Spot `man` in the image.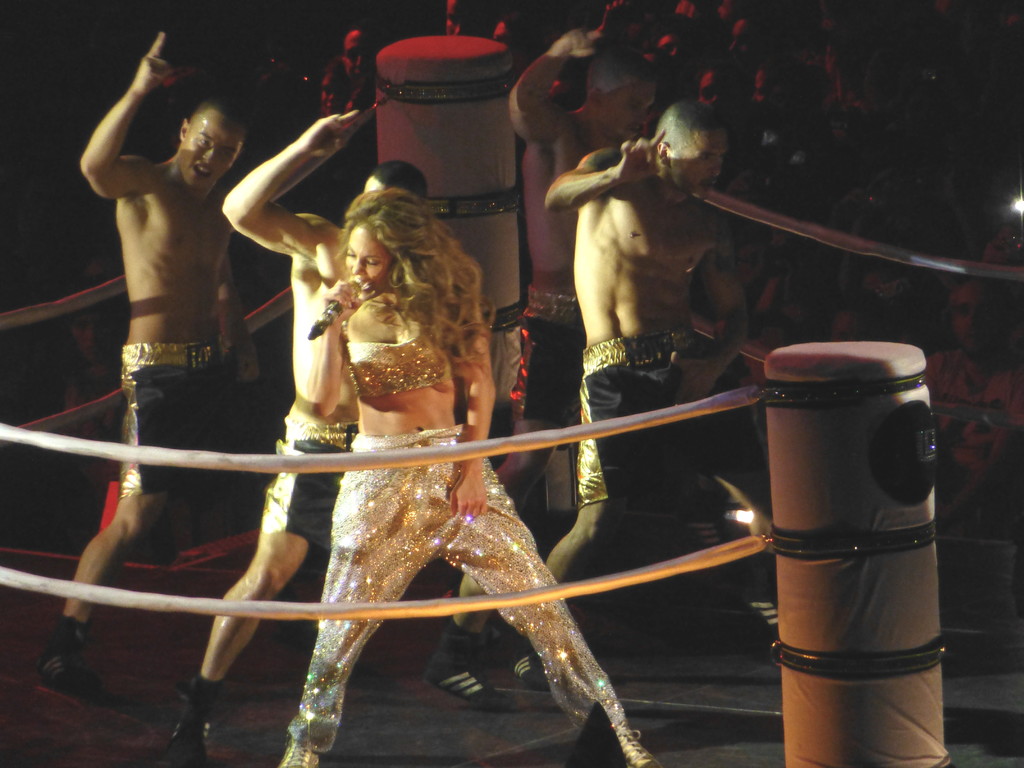
`man` found at bbox(917, 280, 1023, 520).
